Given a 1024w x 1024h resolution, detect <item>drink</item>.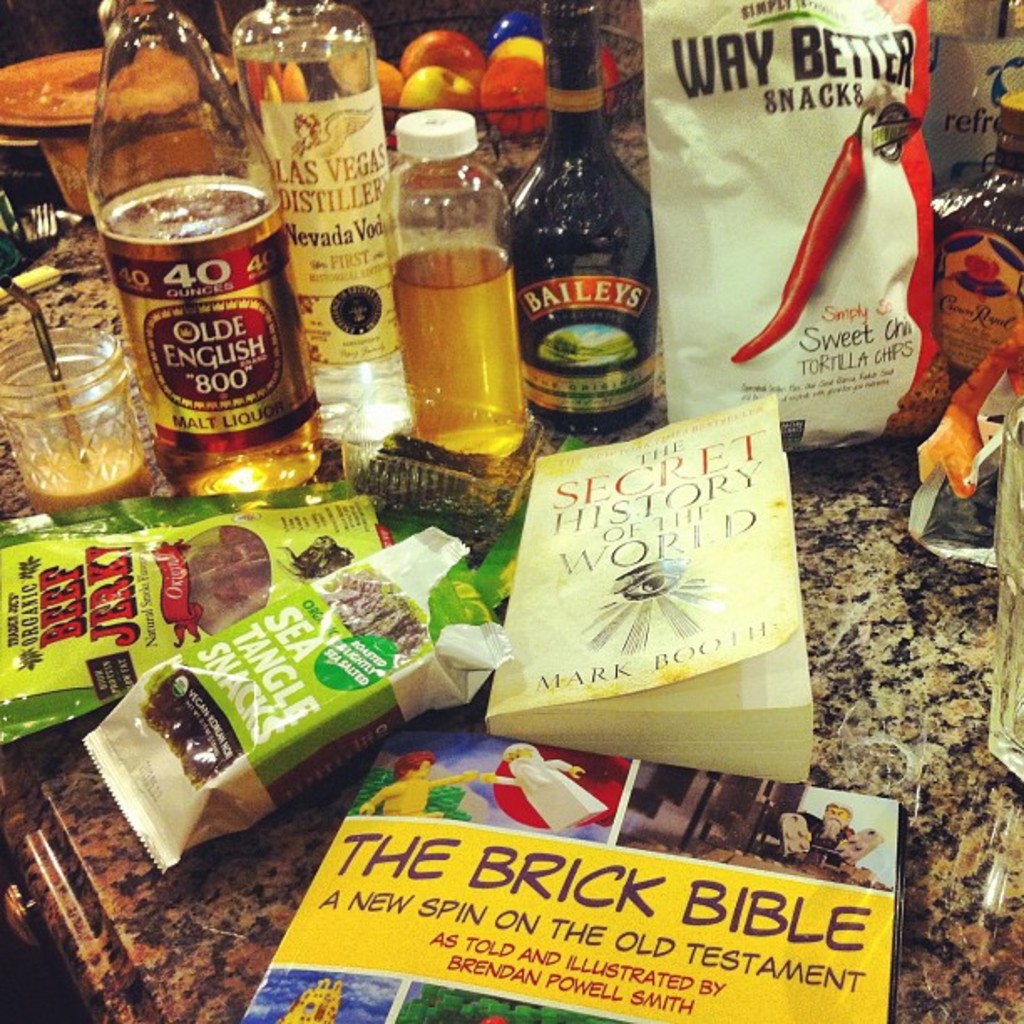
rect(233, 33, 398, 433).
